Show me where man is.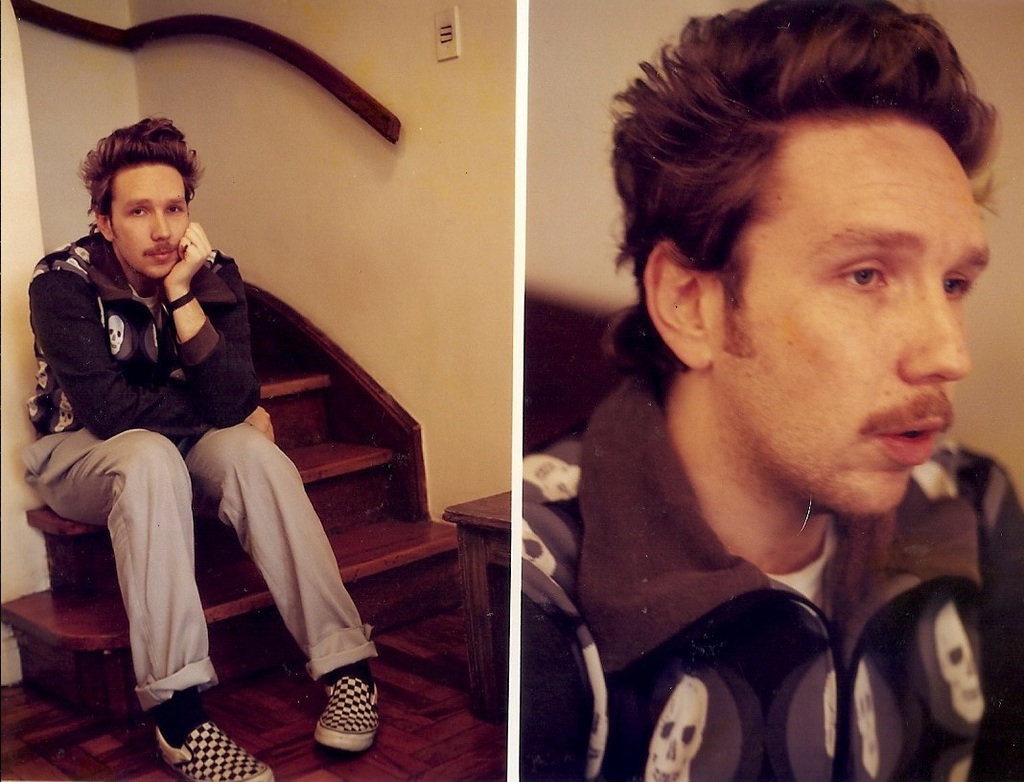
man is at [483, 28, 1023, 781].
